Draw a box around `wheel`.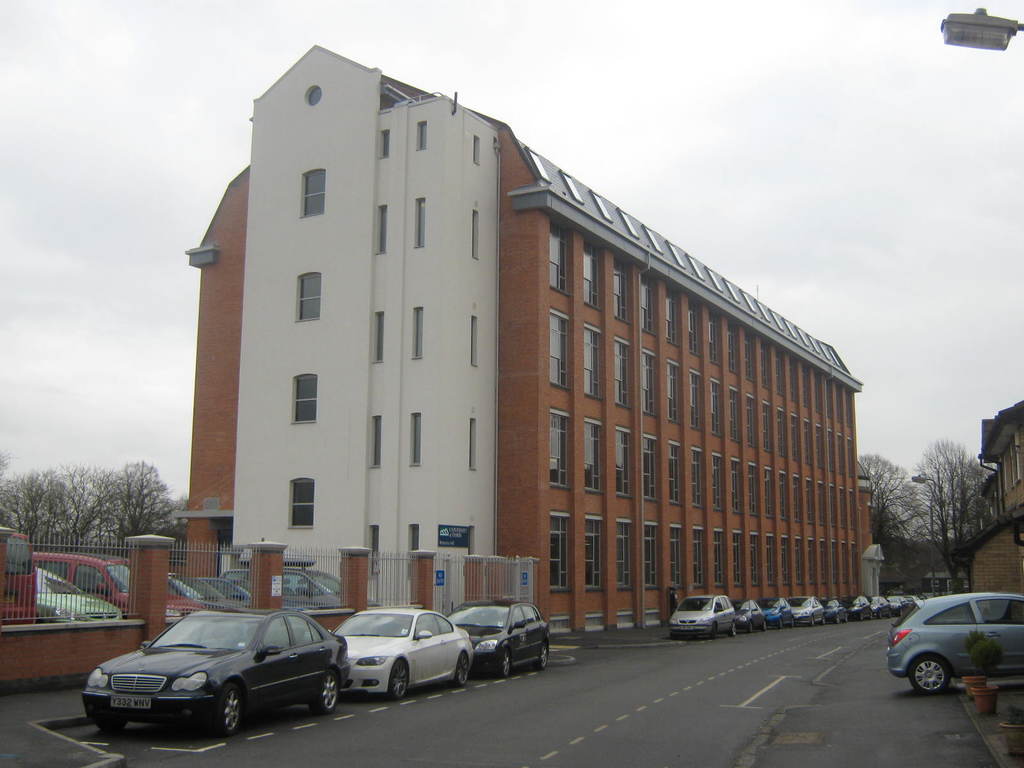
bbox=[858, 611, 863, 622].
